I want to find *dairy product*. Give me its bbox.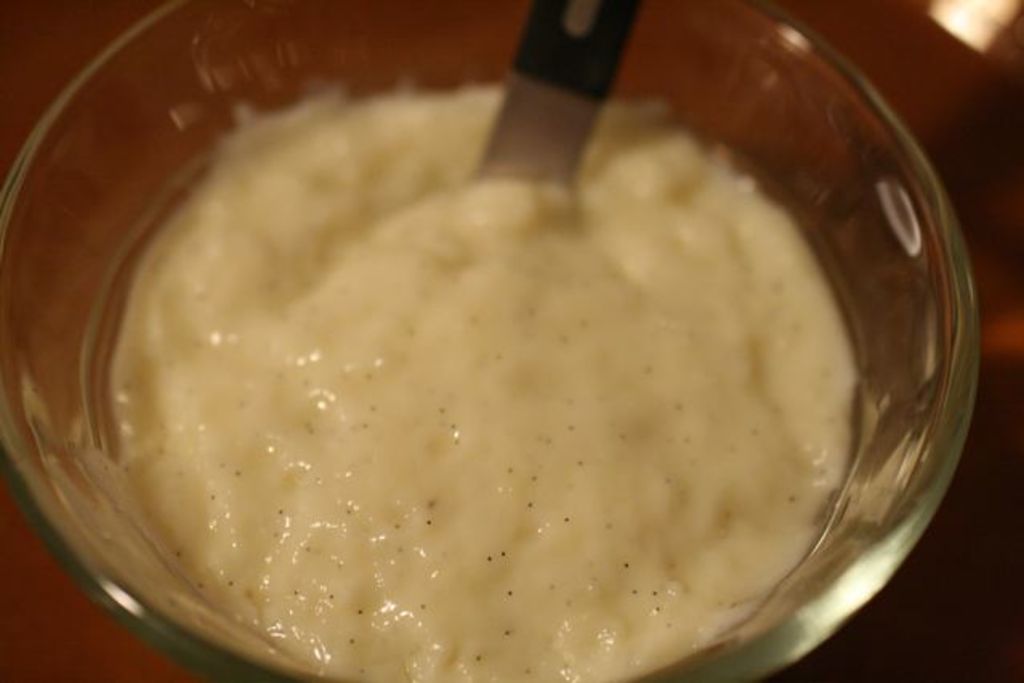
[119, 8, 913, 638].
